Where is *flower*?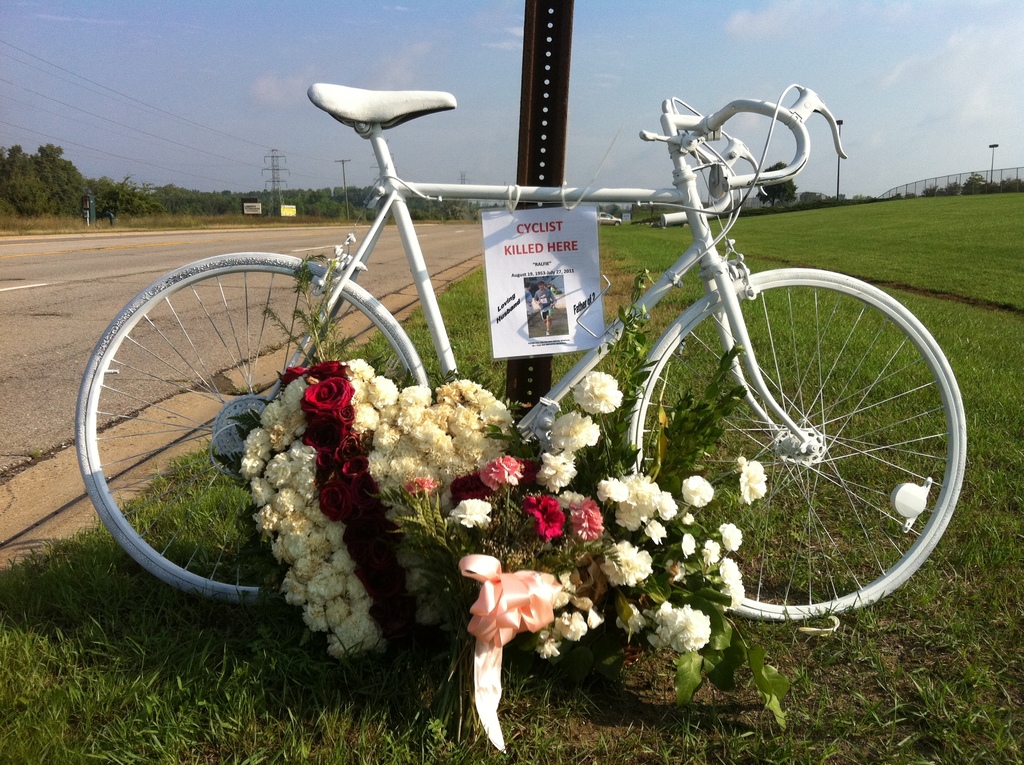
<region>719, 520, 744, 552</region>.
